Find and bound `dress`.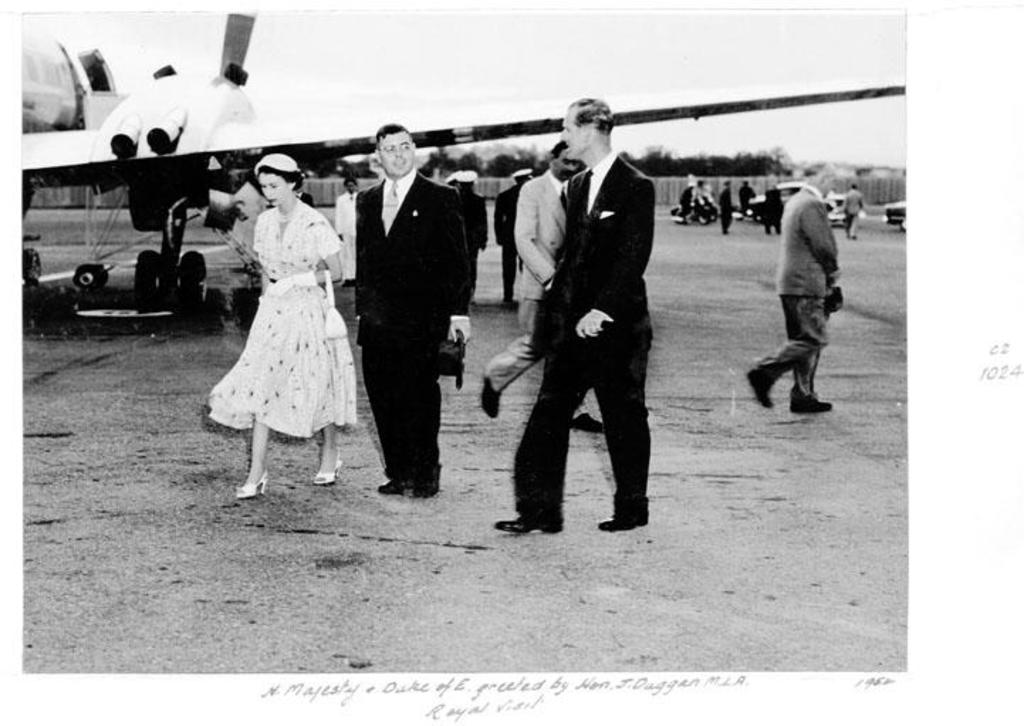
Bound: [207, 202, 356, 436].
